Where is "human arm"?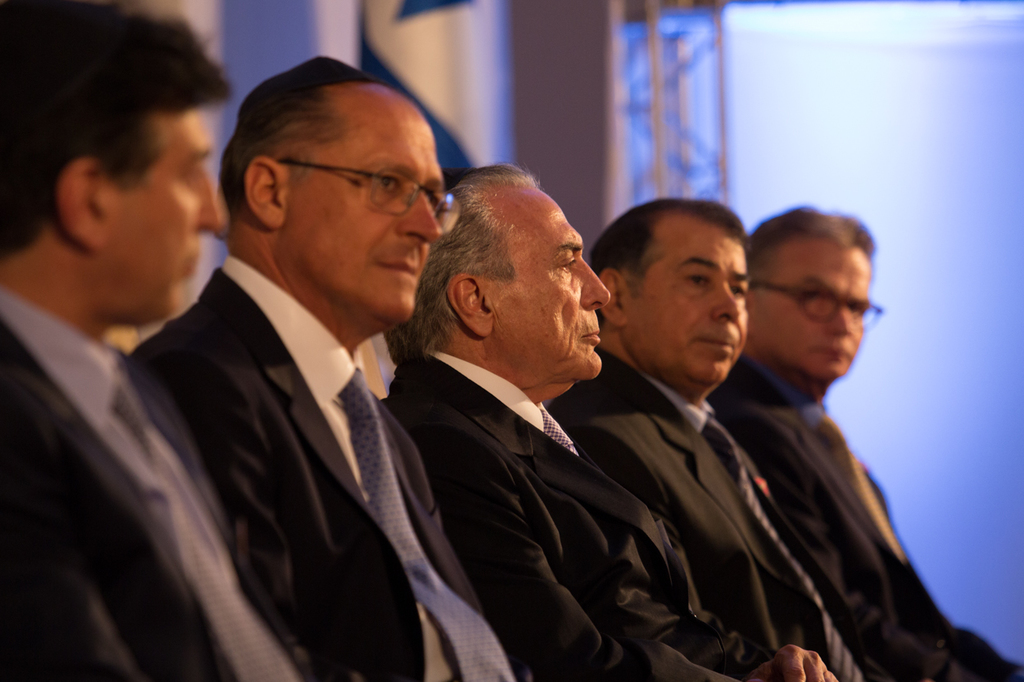
(394,396,745,681).
